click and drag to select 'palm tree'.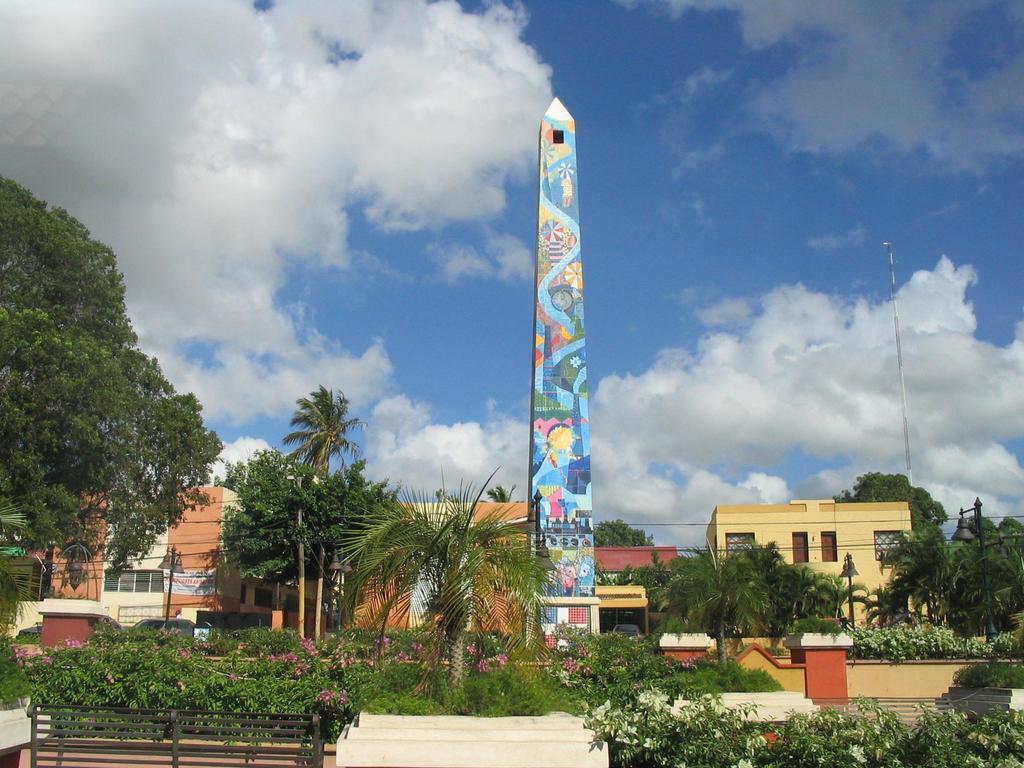
Selection: (left=343, top=490, right=538, bottom=696).
